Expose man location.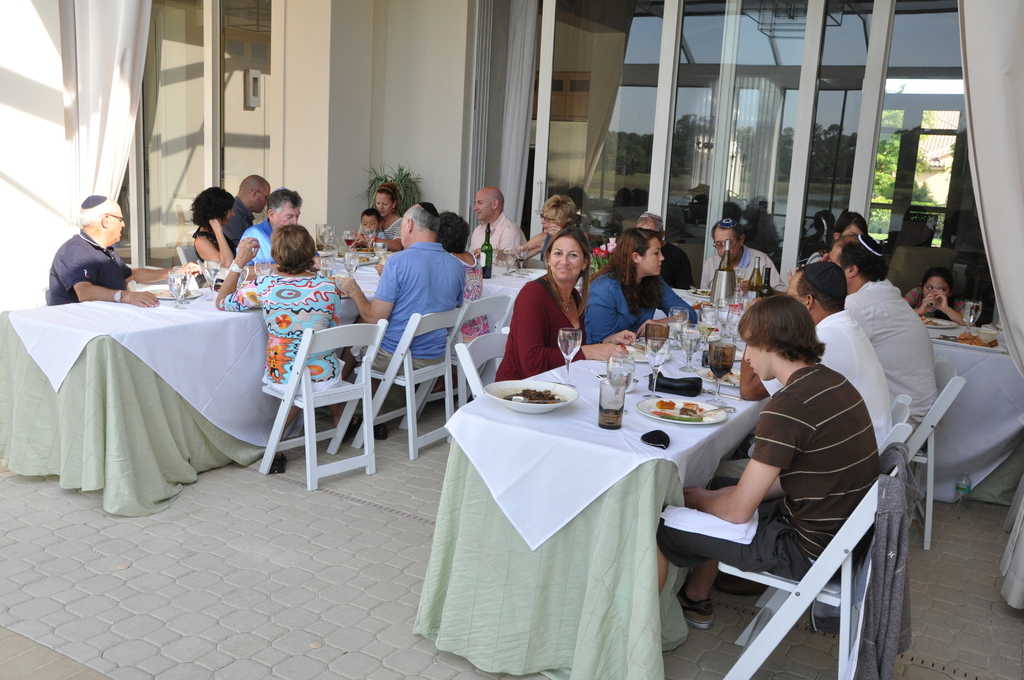
Exposed at {"left": 778, "top": 263, "right": 894, "bottom": 465}.
